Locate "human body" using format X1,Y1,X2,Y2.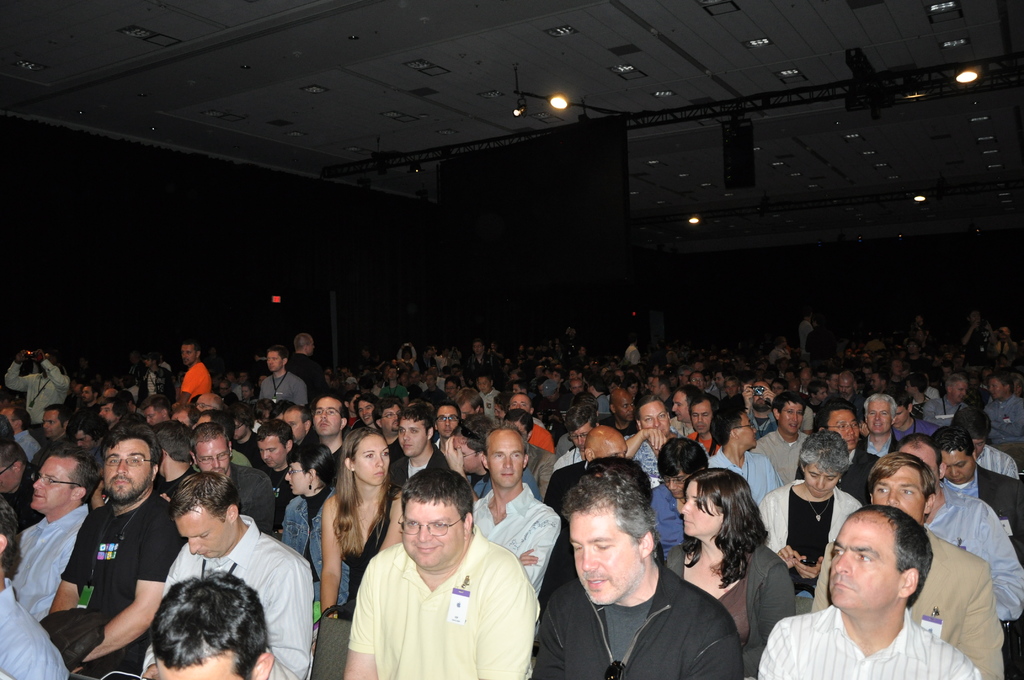
819,371,868,422.
